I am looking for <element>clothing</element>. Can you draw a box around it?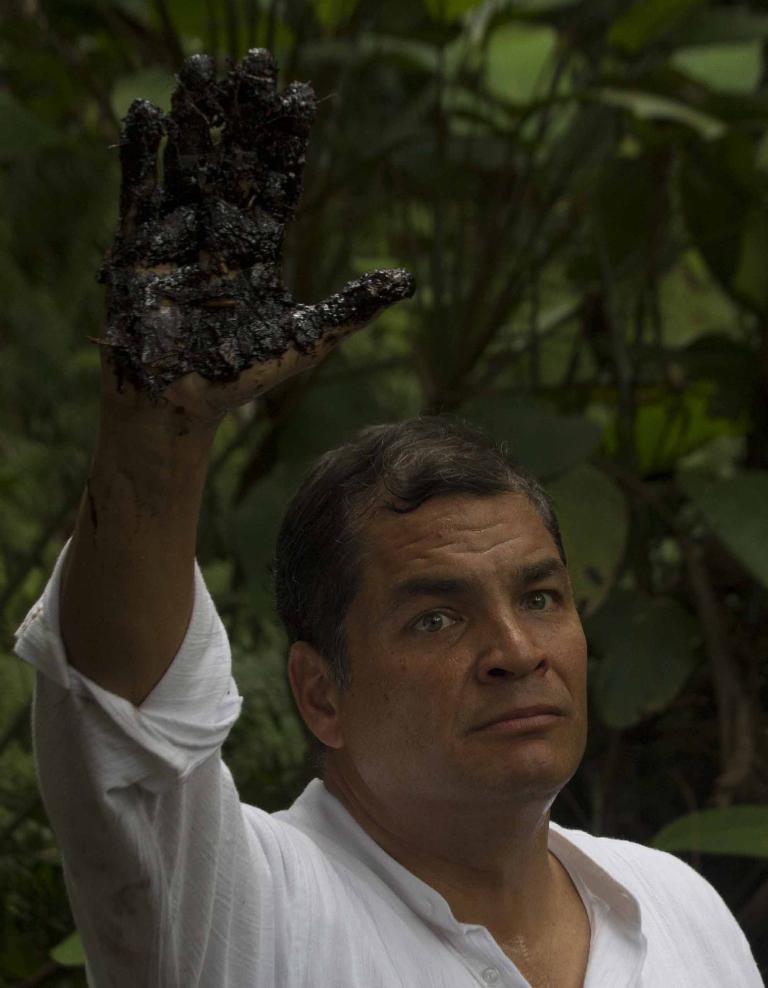
Sure, the bounding box is select_region(49, 651, 722, 978).
